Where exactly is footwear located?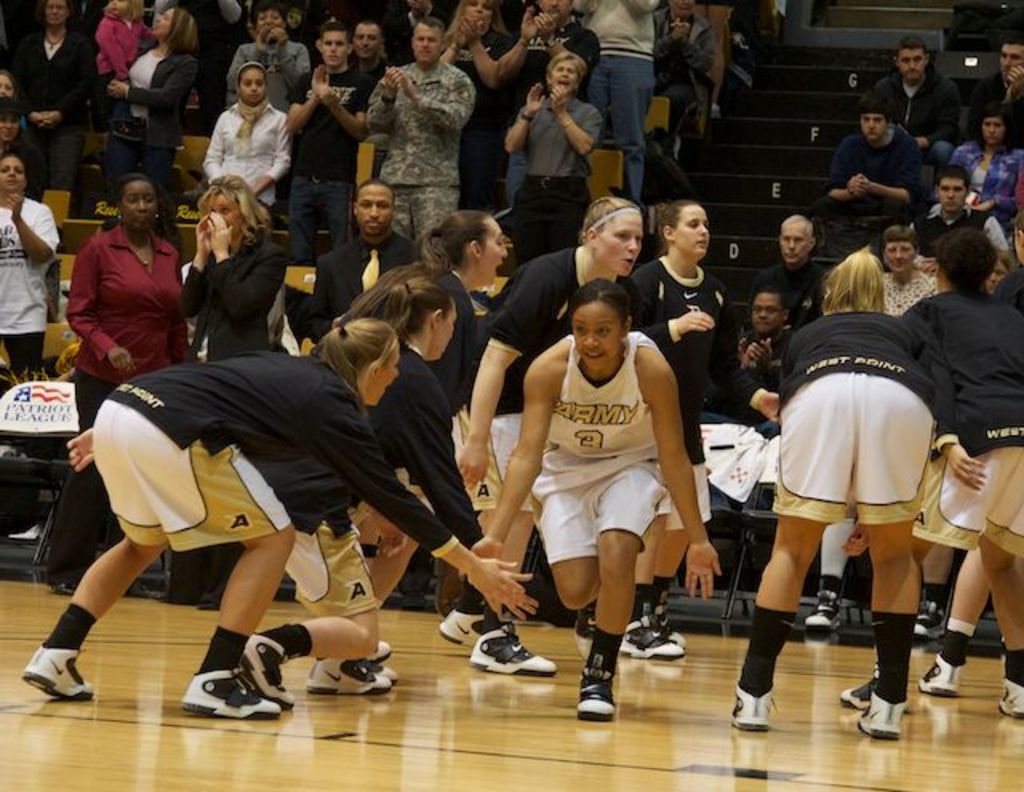
Its bounding box is (left=443, top=606, right=493, bottom=645).
